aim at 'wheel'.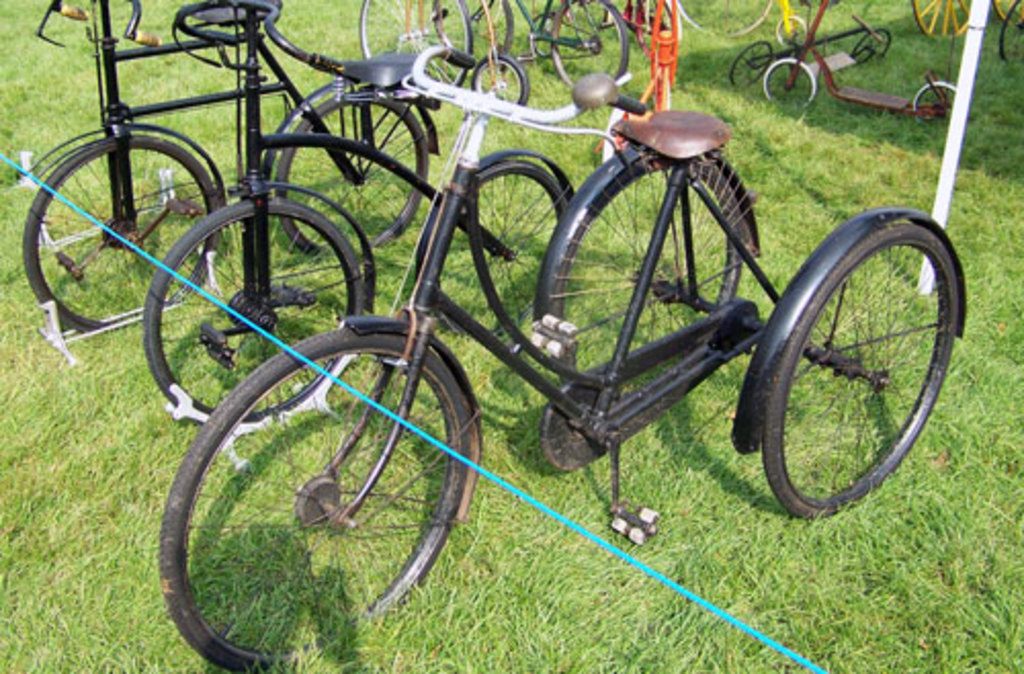
Aimed at select_region(856, 27, 891, 64).
